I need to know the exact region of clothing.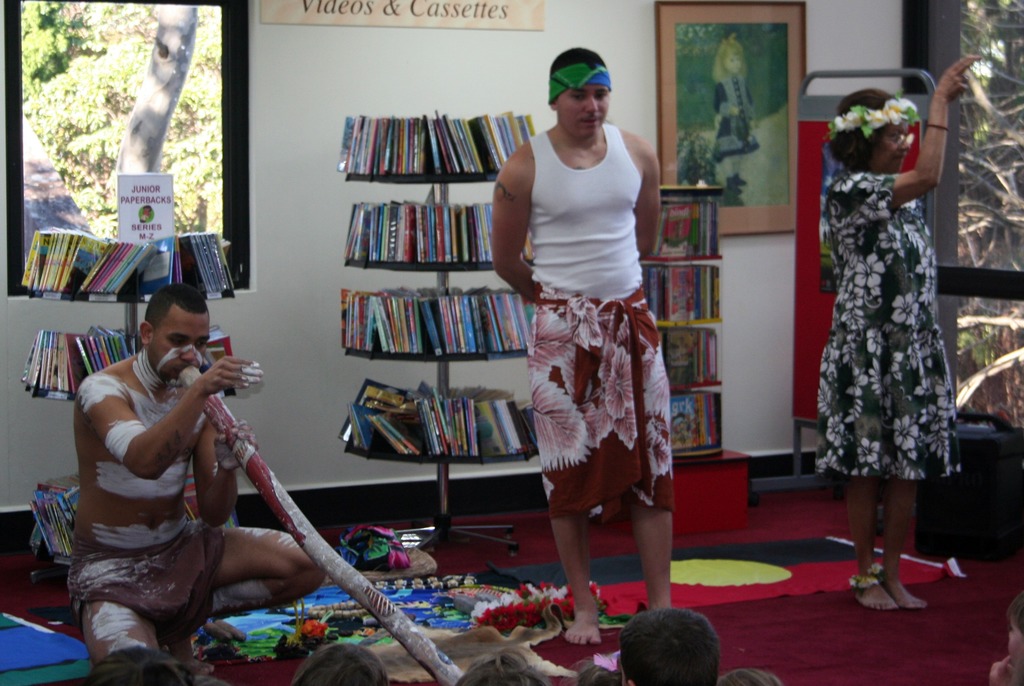
Region: [821, 177, 967, 478].
